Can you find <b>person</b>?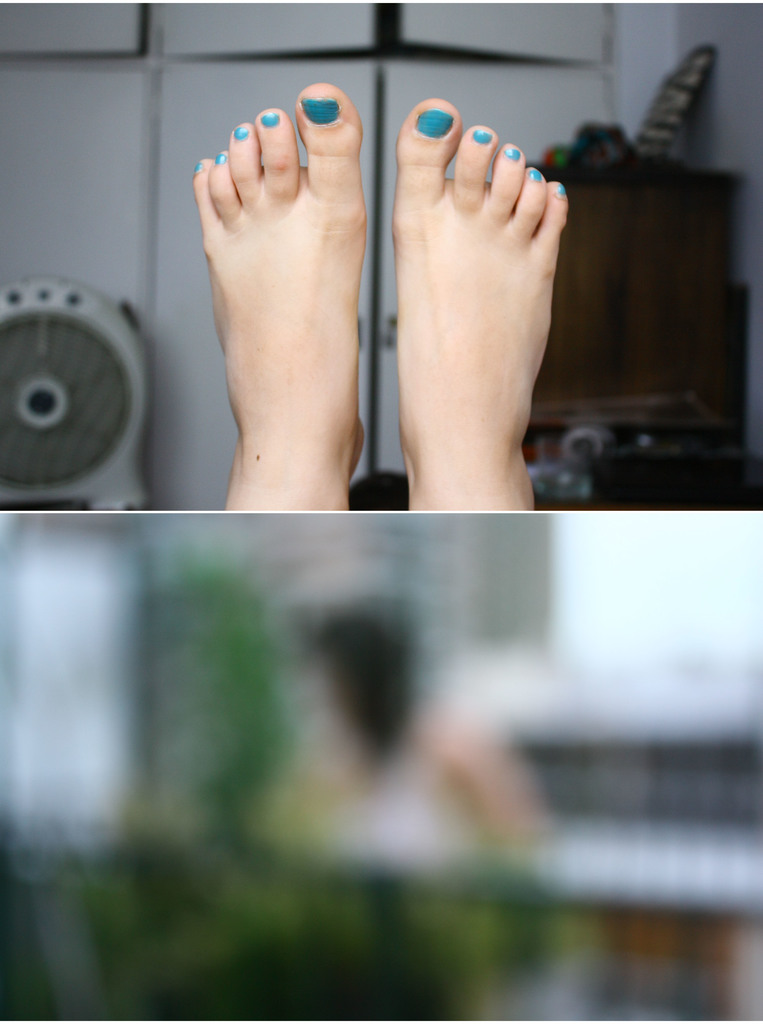
Yes, bounding box: locate(189, 88, 566, 505).
